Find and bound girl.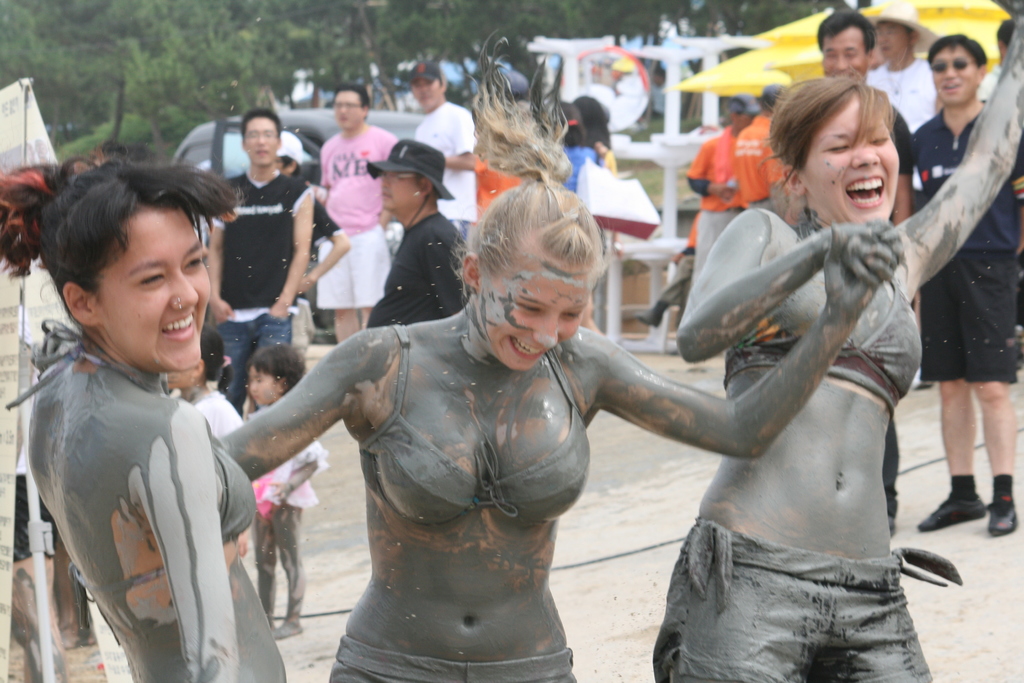
Bound: Rect(1, 146, 287, 679).
